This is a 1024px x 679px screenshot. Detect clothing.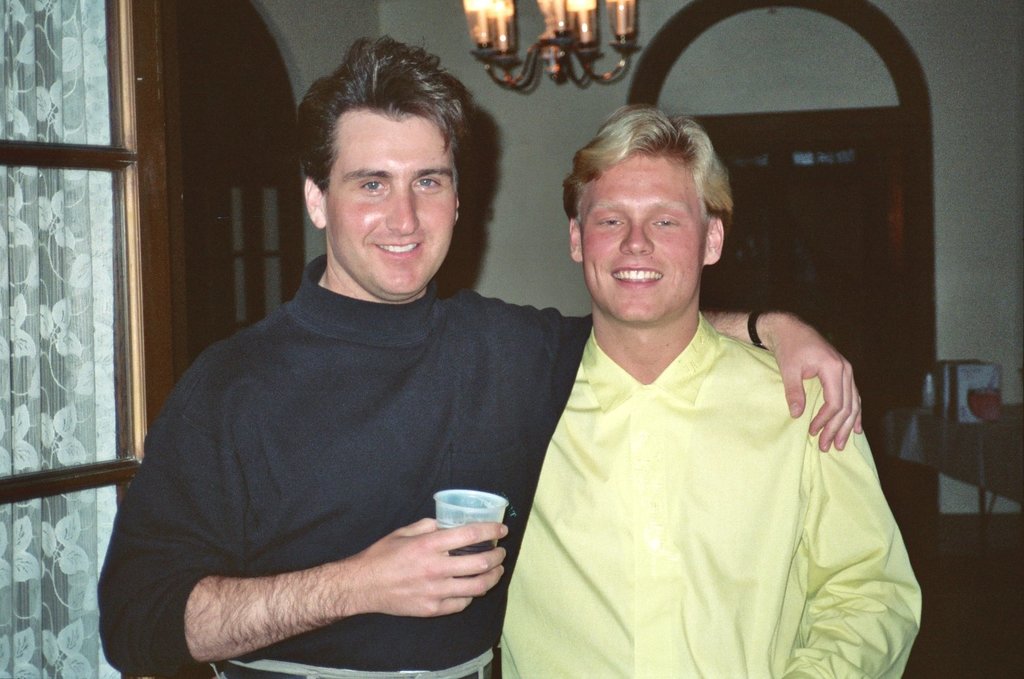
box=[489, 253, 916, 668].
